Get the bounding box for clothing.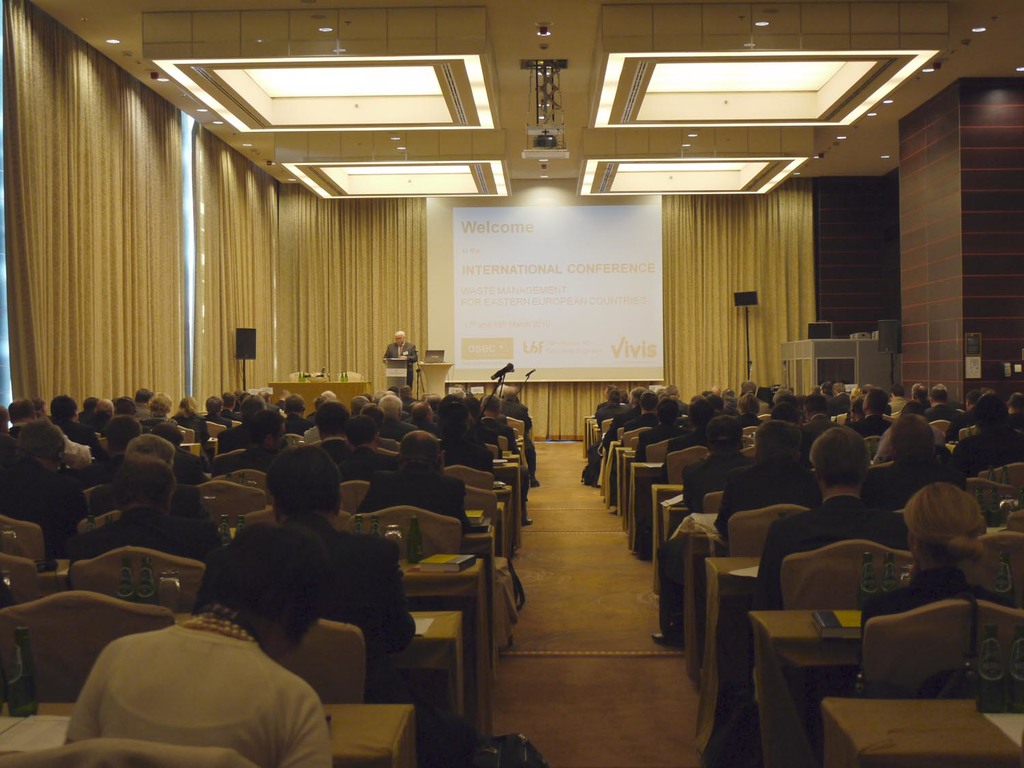
box=[73, 450, 129, 499].
